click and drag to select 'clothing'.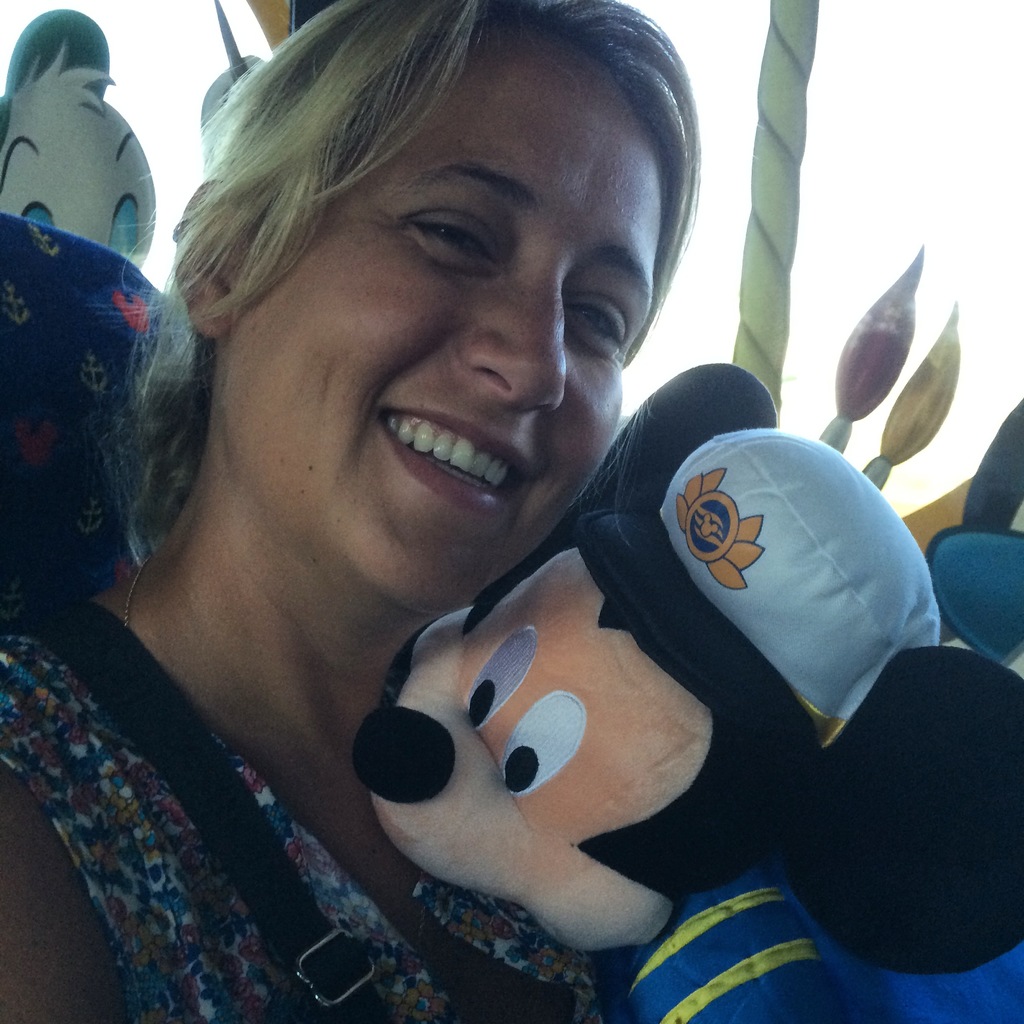
Selection: 0 207 174 610.
